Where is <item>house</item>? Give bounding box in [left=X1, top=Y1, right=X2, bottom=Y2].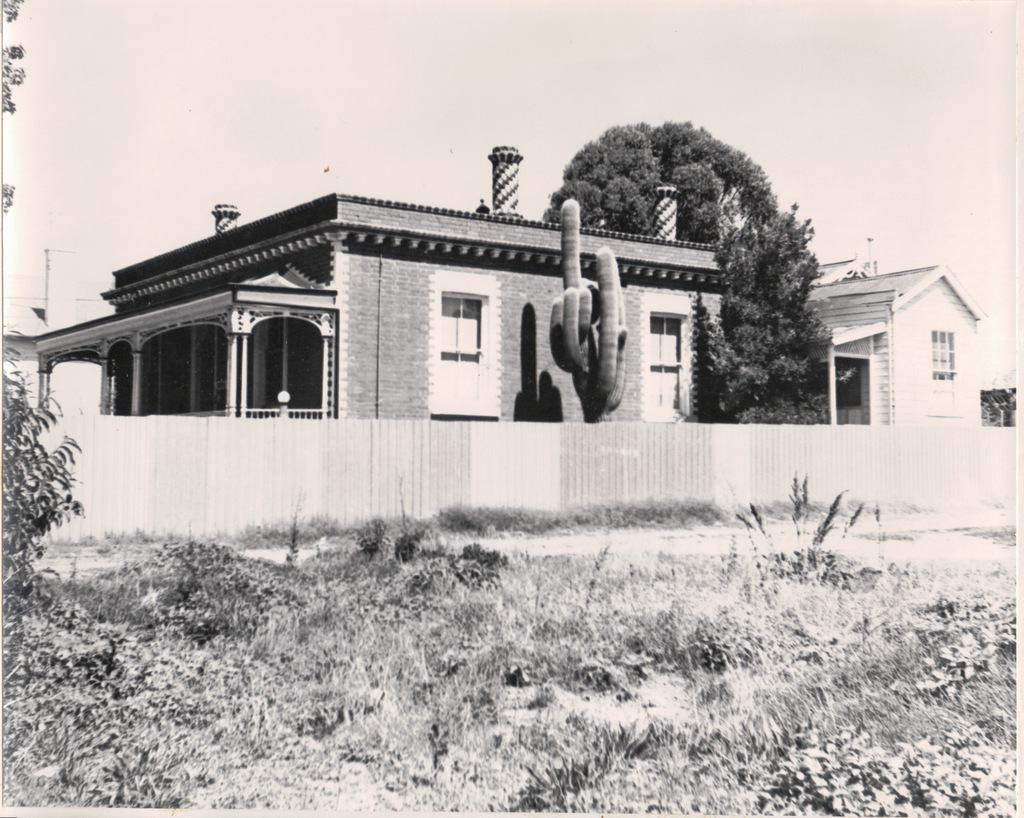
[left=18, top=132, right=747, bottom=429].
